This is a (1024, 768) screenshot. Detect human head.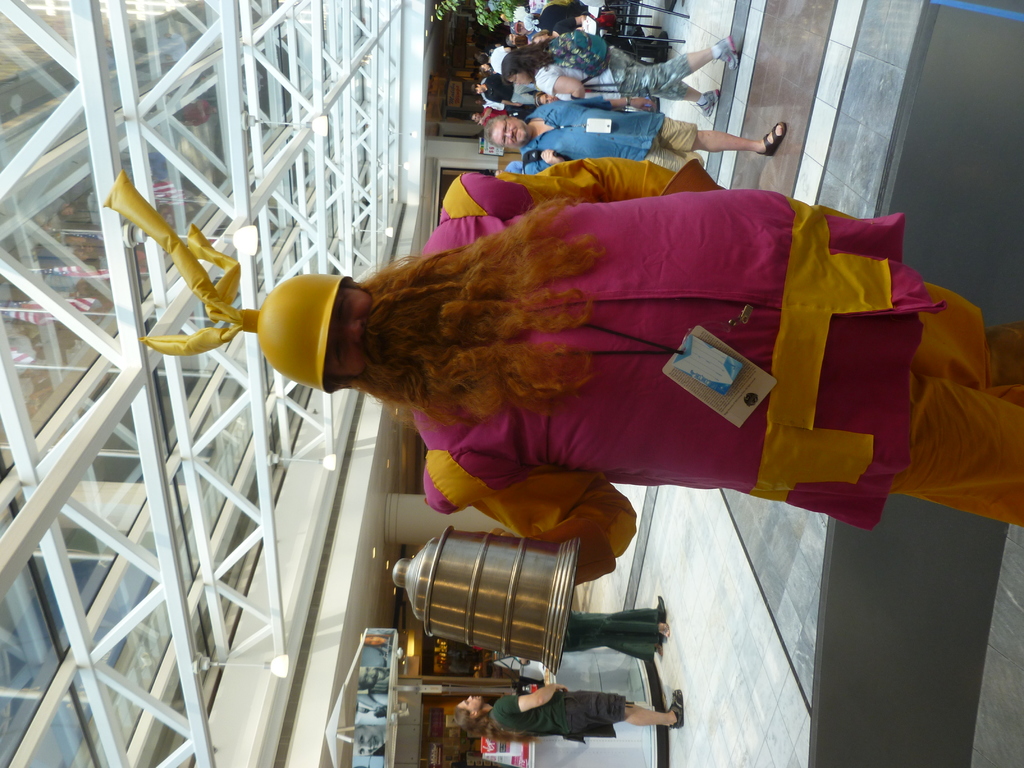
[483,113,533,147].
